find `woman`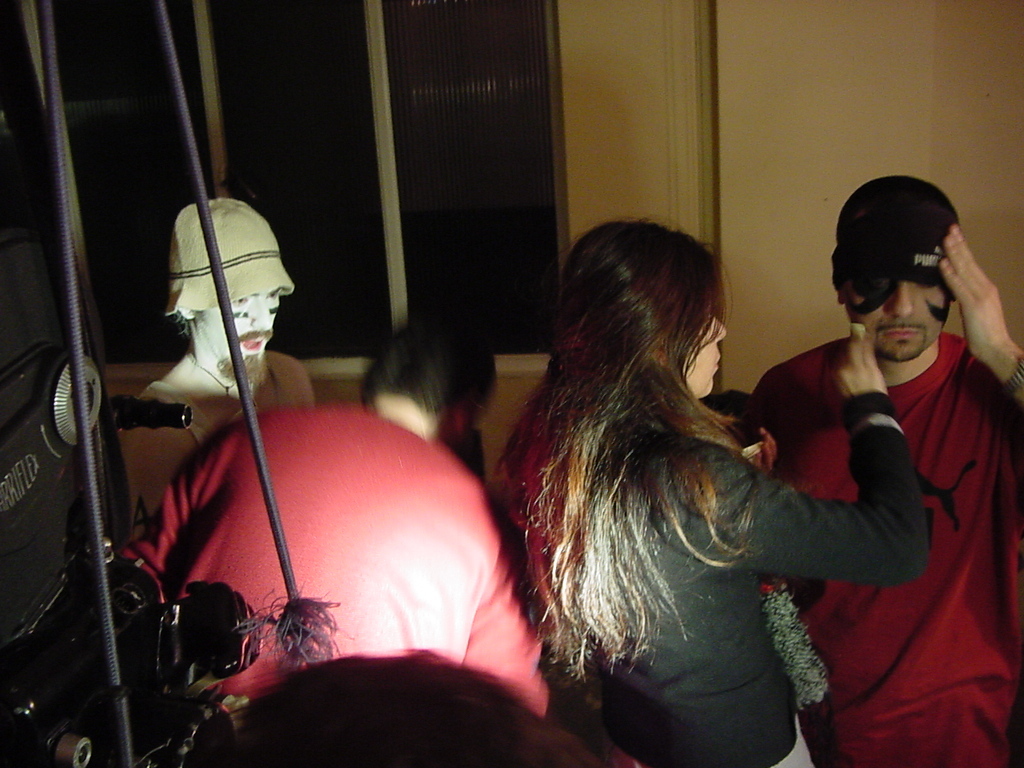
[487, 216, 930, 767]
